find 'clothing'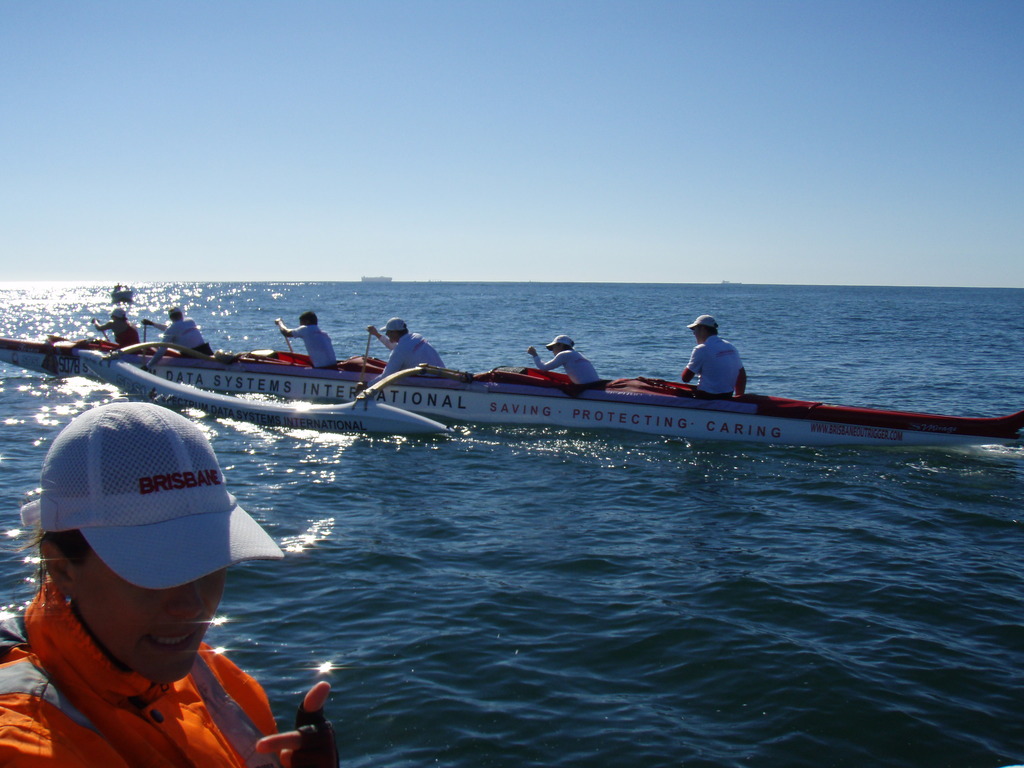
[x1=0, y1=582, x2=335, y2=767]
